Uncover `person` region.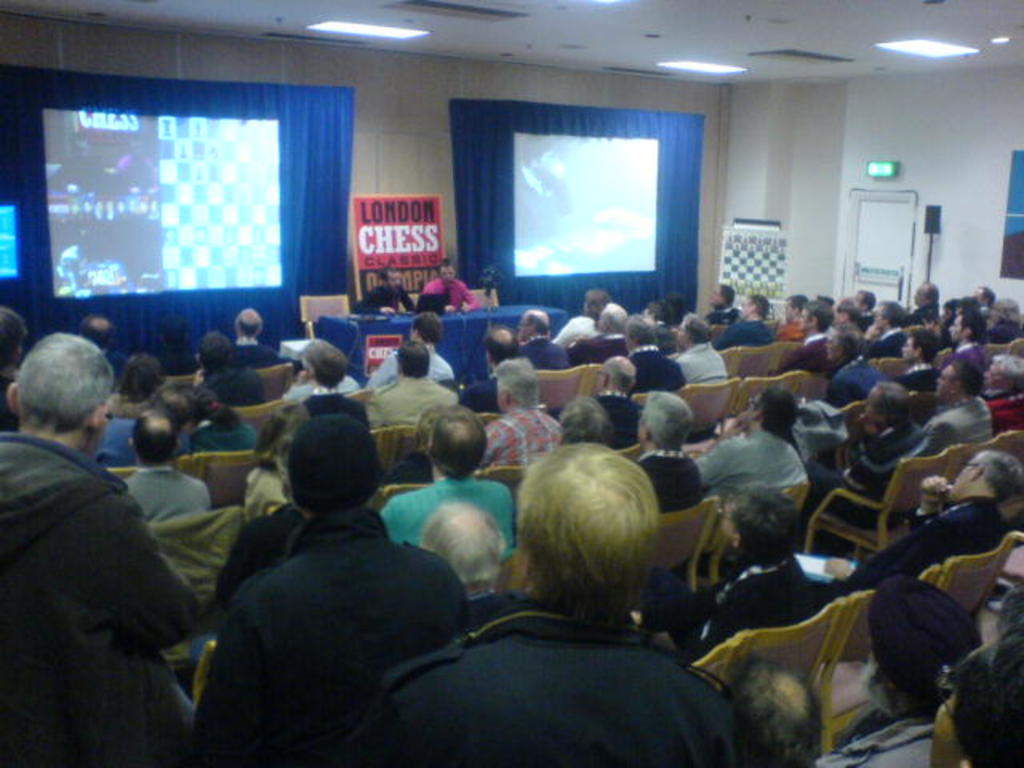
Uncovered: [893, 320, 946, 400].
